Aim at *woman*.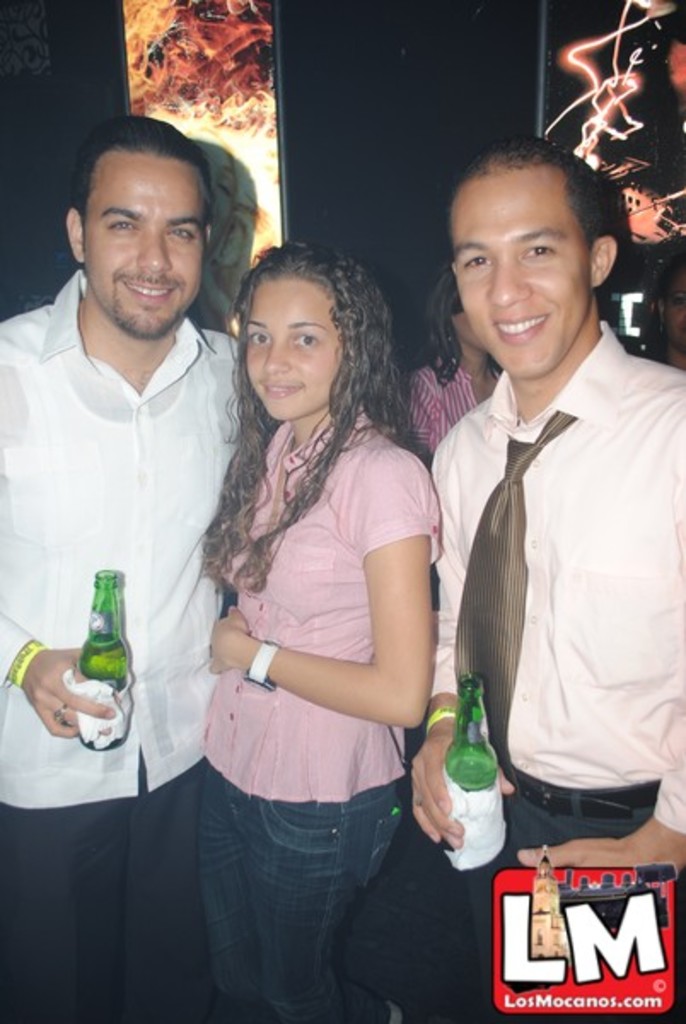
Aimed at rect(403, 265, 505, 454).
